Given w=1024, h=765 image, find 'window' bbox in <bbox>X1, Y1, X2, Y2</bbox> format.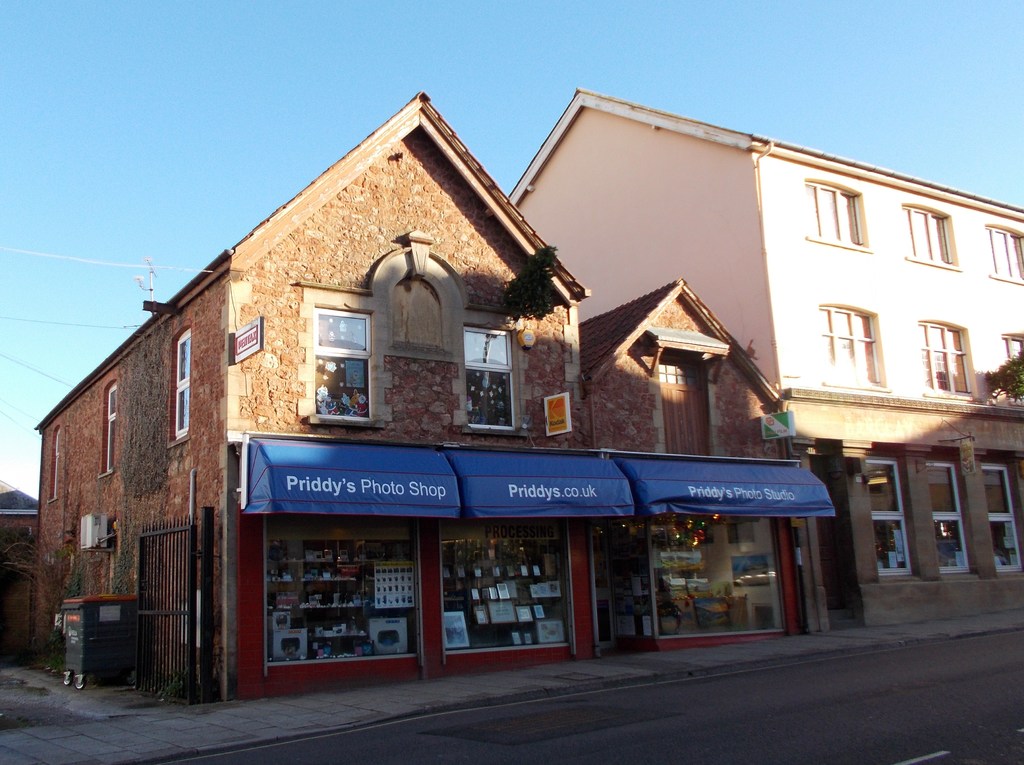
<bbox>458, 320, 520, 433</bbox>.
